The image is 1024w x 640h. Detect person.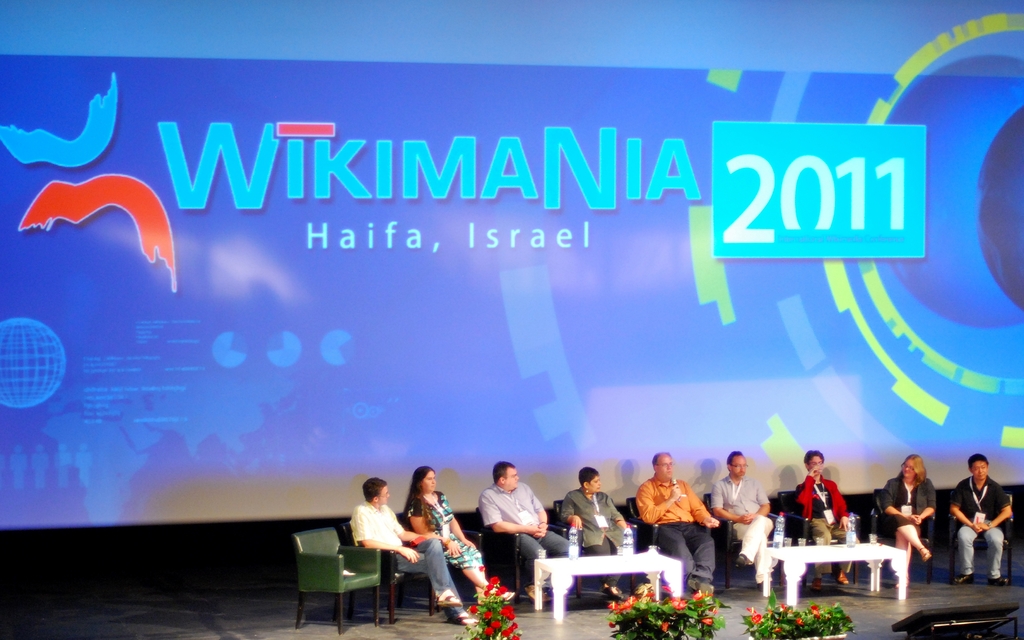
Detection: [951,453,1012,580].
